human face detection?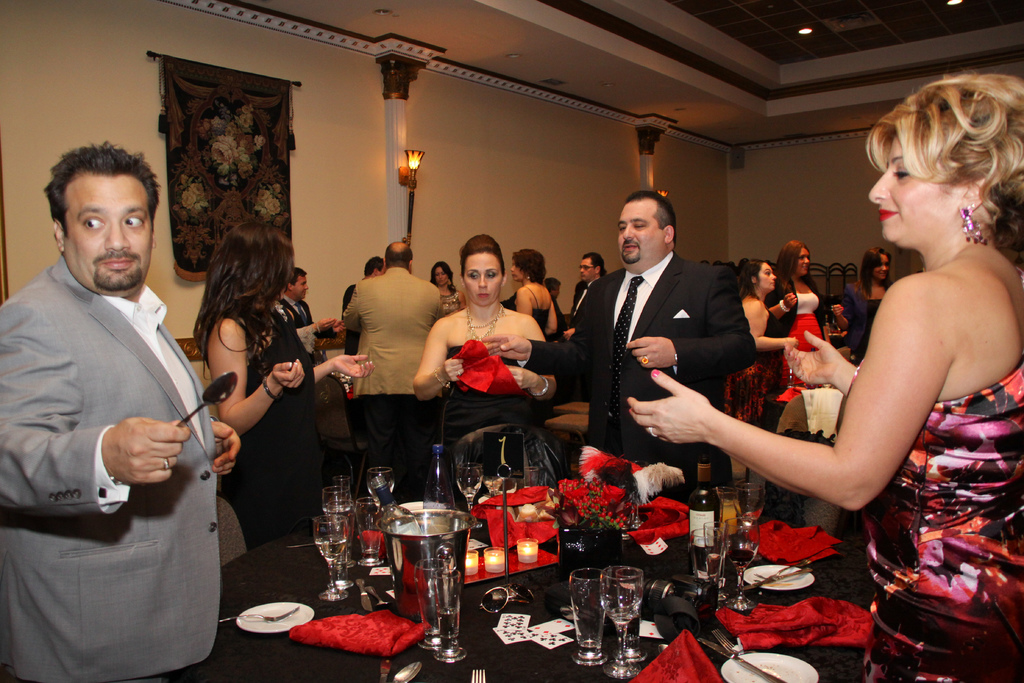
<bbox>463, 249, 500, 308</bbox>
